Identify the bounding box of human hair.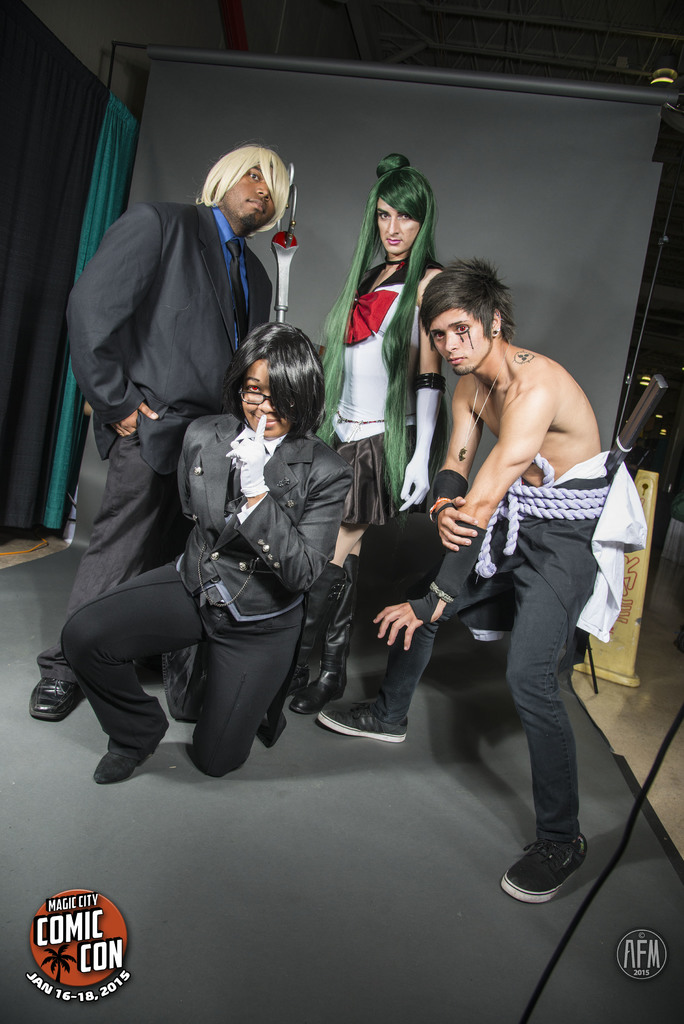
<bbox>416, 252, 521, 348</bbox>.
